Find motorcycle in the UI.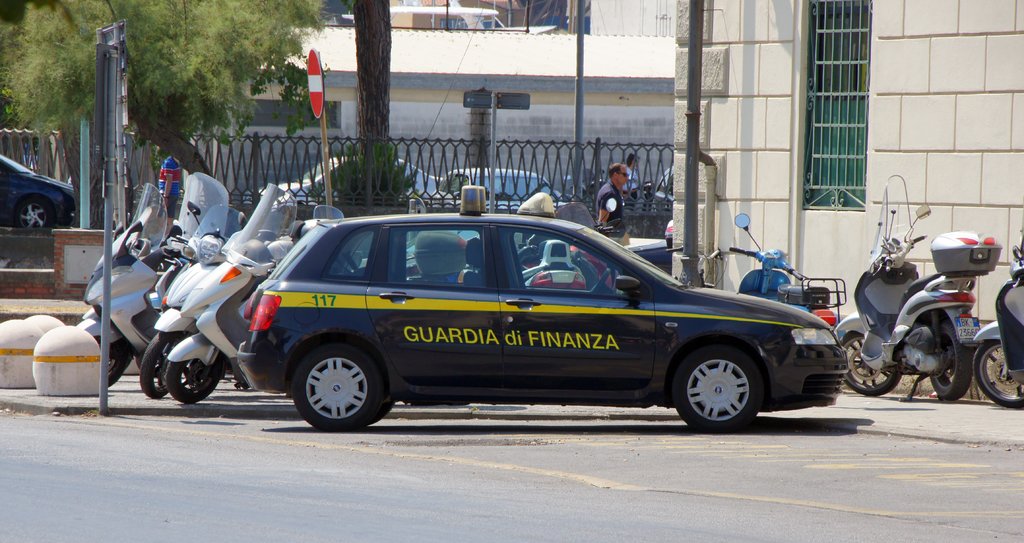
UI element at region(74, 209, 158, 389).
